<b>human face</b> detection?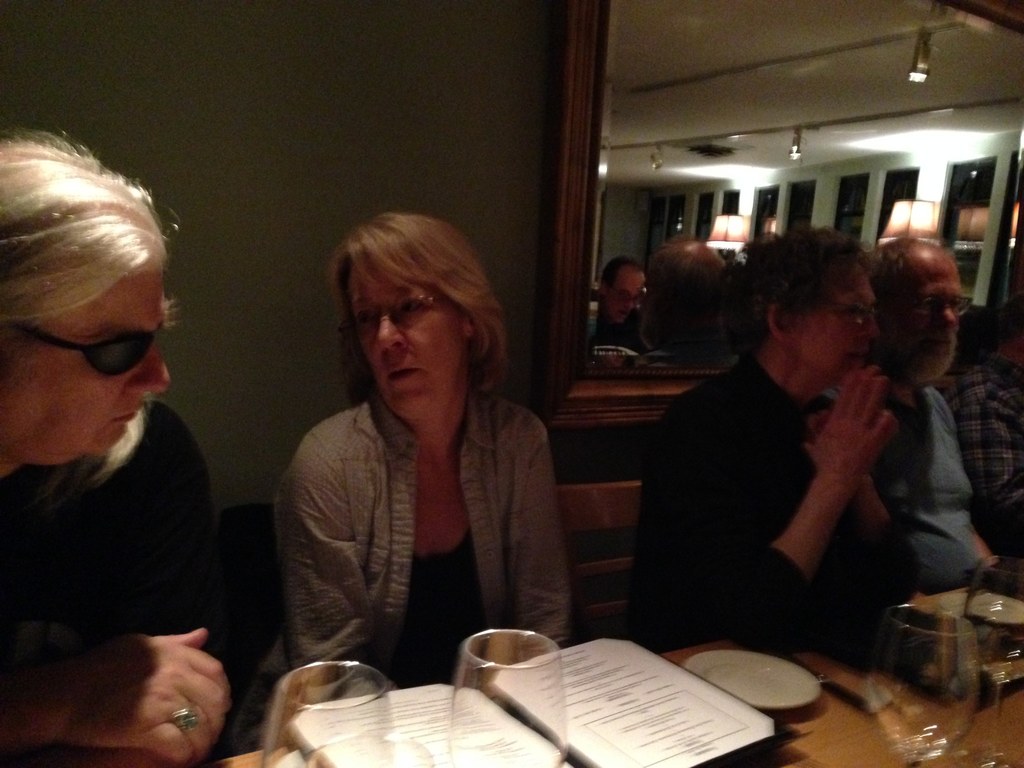
Rect(0, 267, 168, 465)
